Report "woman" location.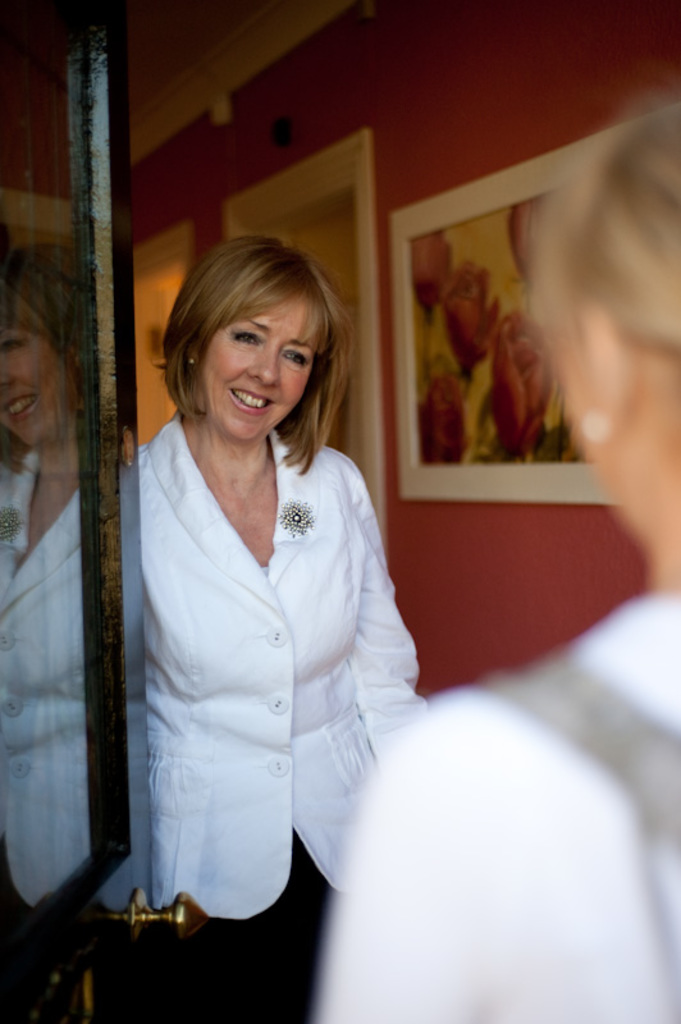
Report: [310, 97, 680, 1023].
